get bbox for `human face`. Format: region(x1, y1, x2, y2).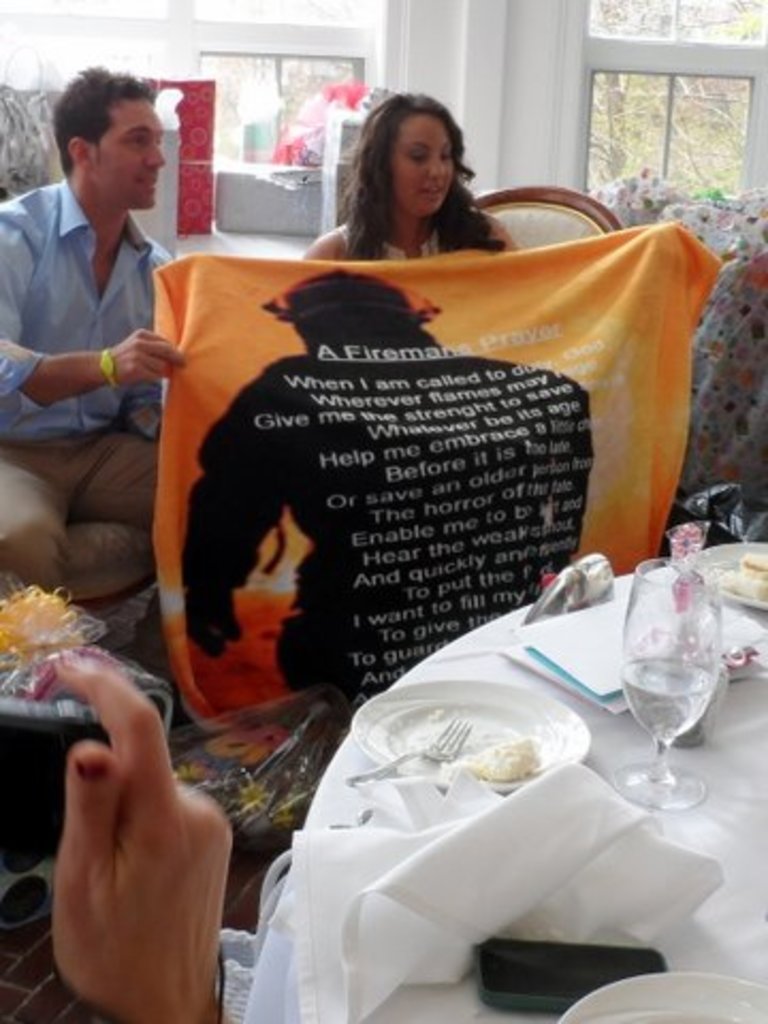
region(380, 111, 465, 218).
